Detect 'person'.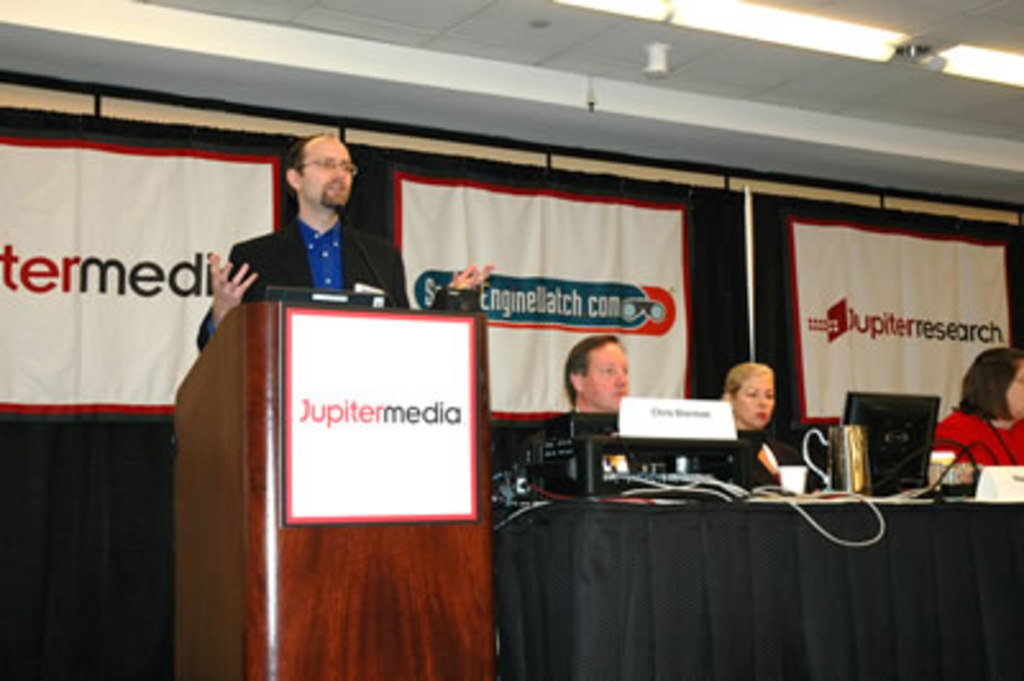
Detected at detection(712, 361, 817, 492).
